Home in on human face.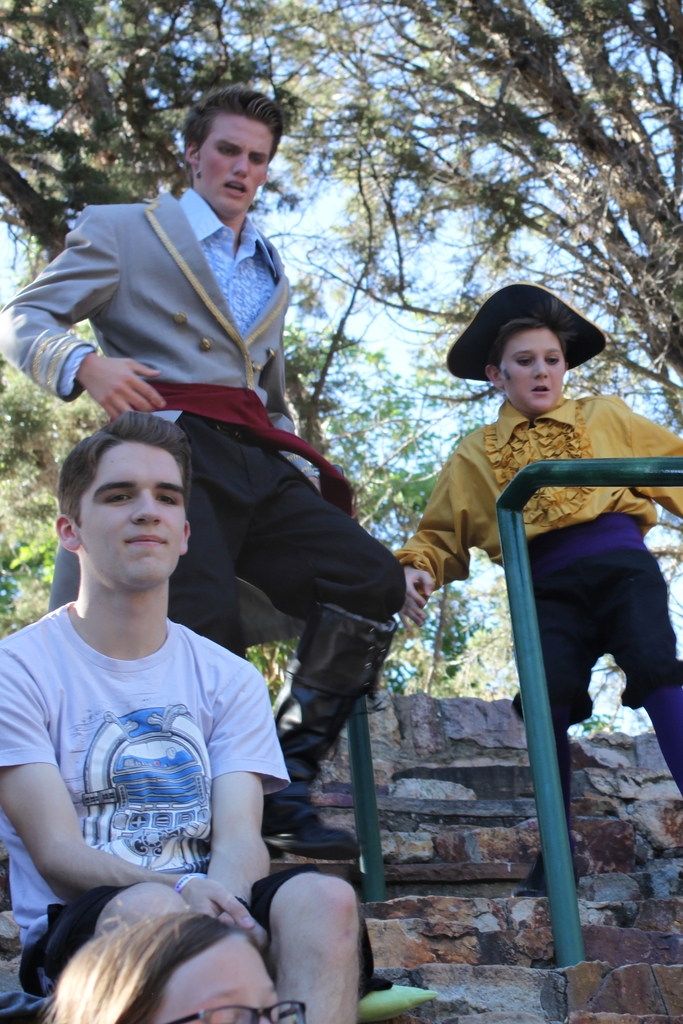
Homed in at bbox(191, 101, 277, 209).
